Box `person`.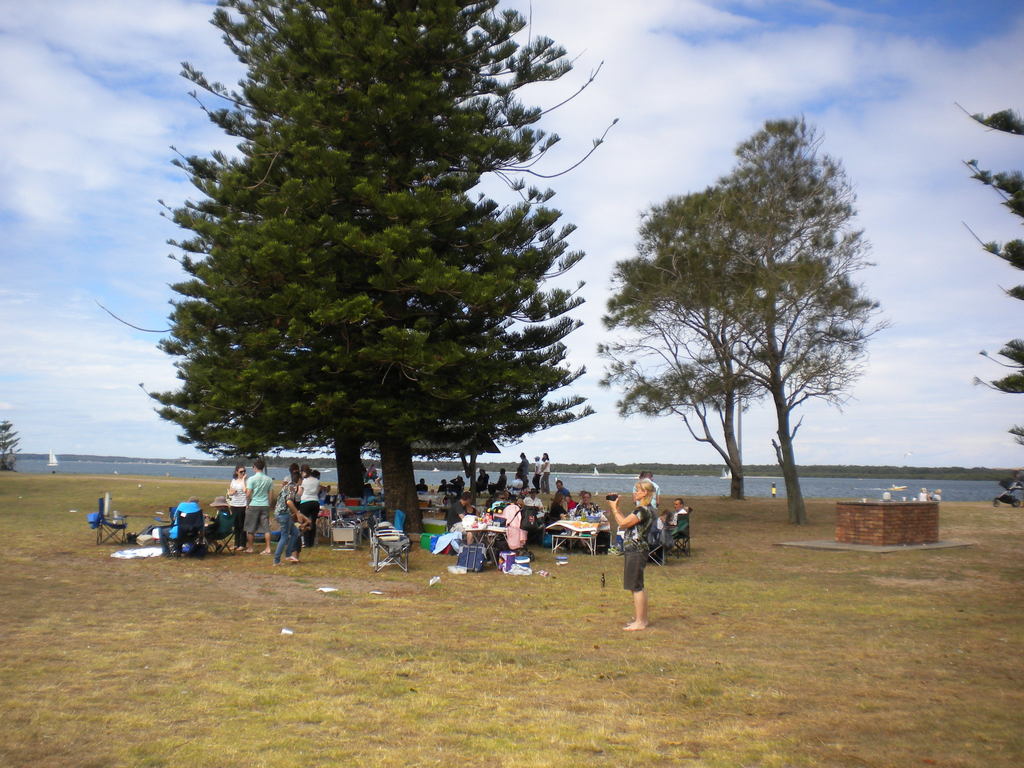
crop(246, 461, 269, 564).
